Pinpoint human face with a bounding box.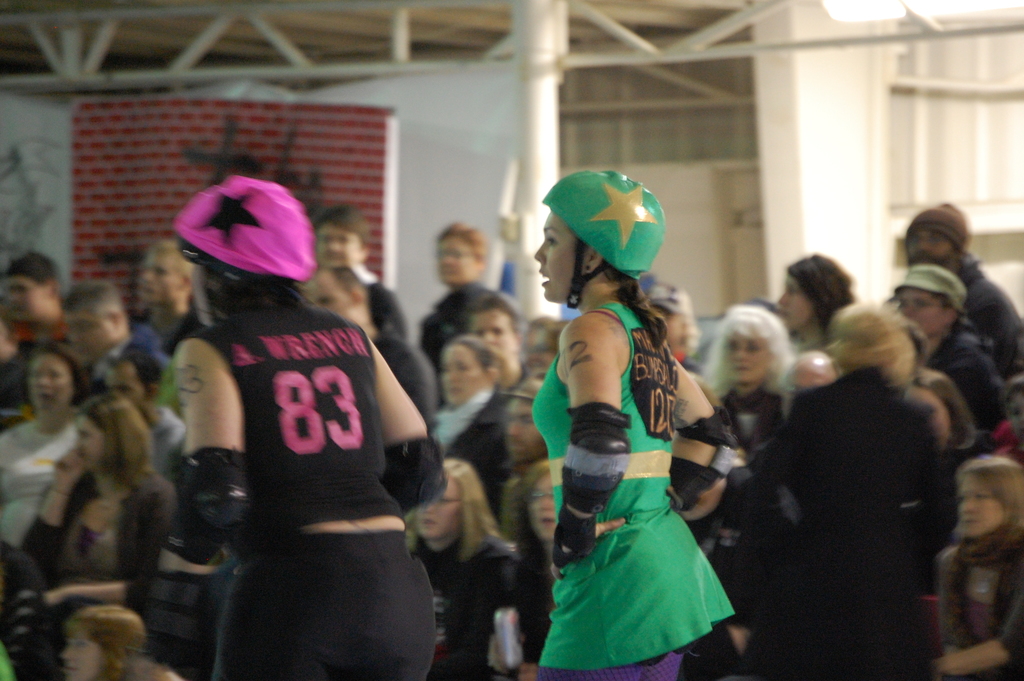
bbox=(724, 334, 775, 386).
